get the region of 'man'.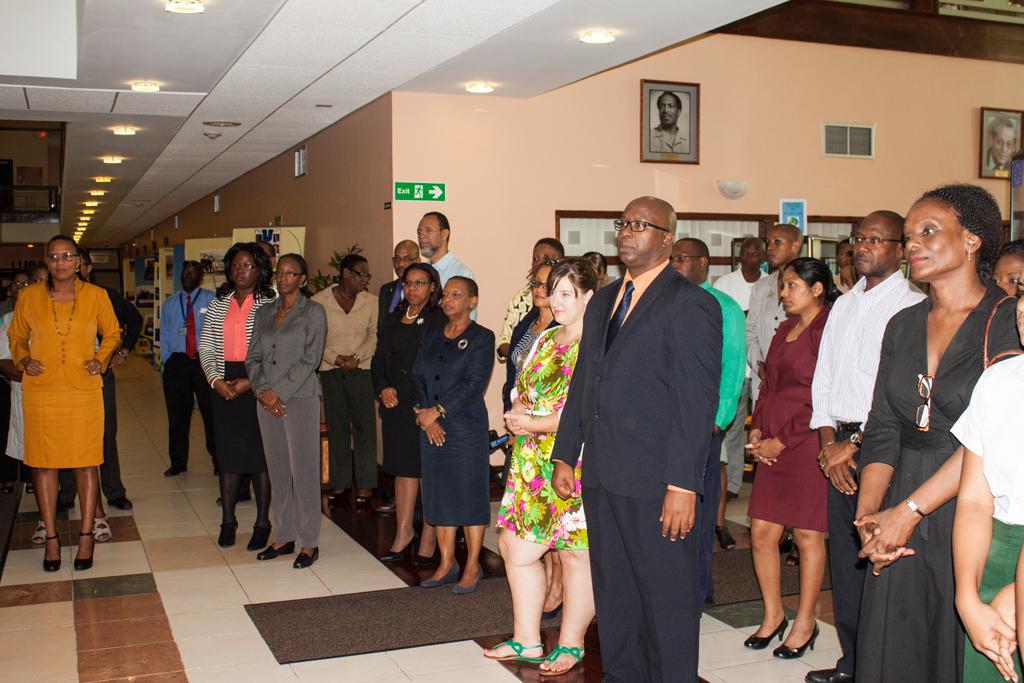
x1=157 y1=261 x2=212 y2=473.
